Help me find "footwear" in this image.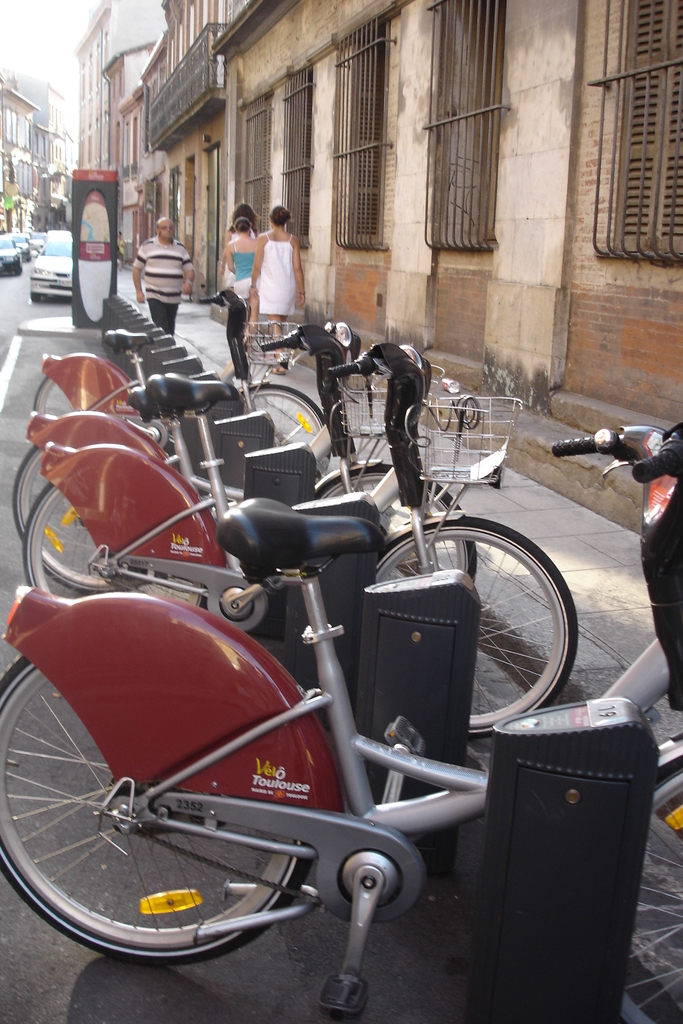
Found it: 266 365 286 376.
